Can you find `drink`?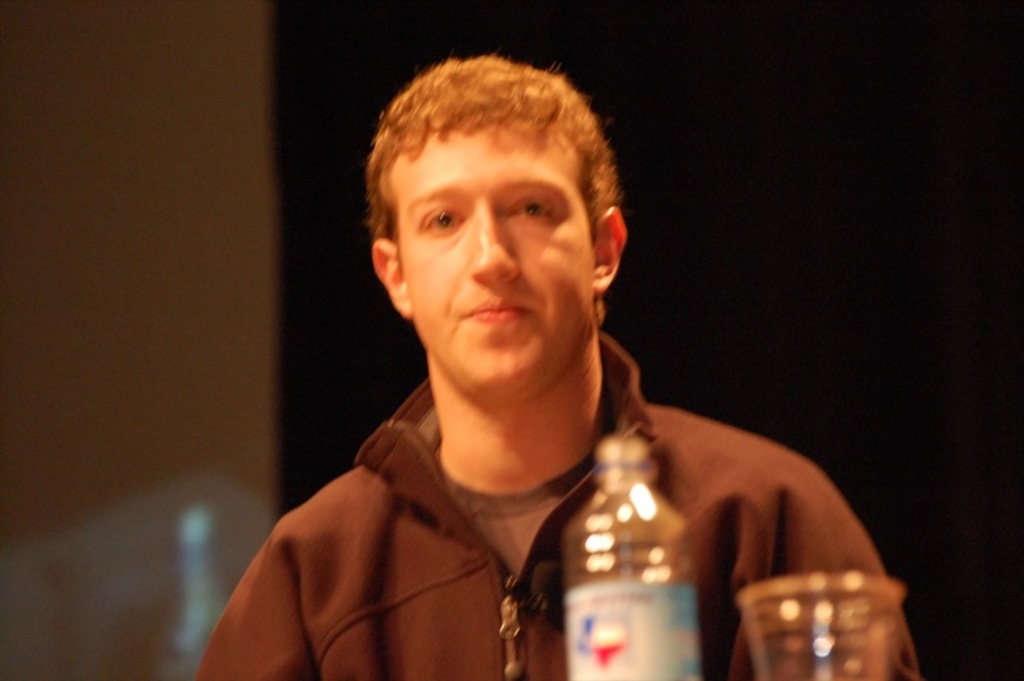
Yes, bounding box: {"x1": 733, "y1": 575, "x2": 915, "y2": 680}.
